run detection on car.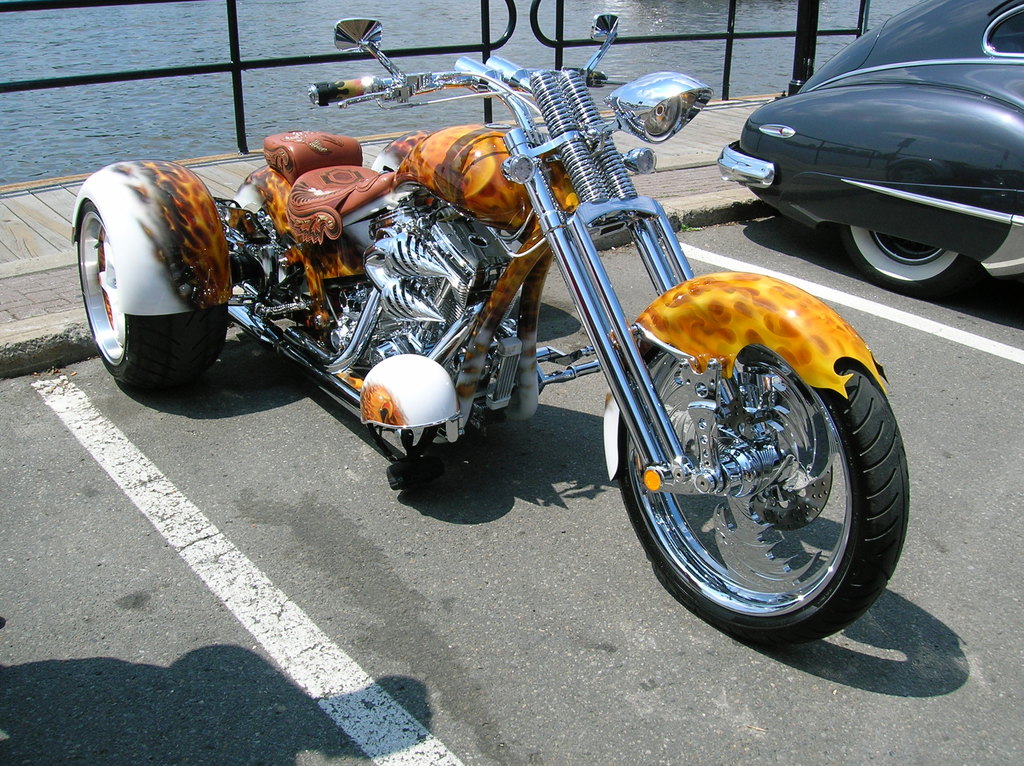
Result: BBox(723, 0, 1023, 294).
